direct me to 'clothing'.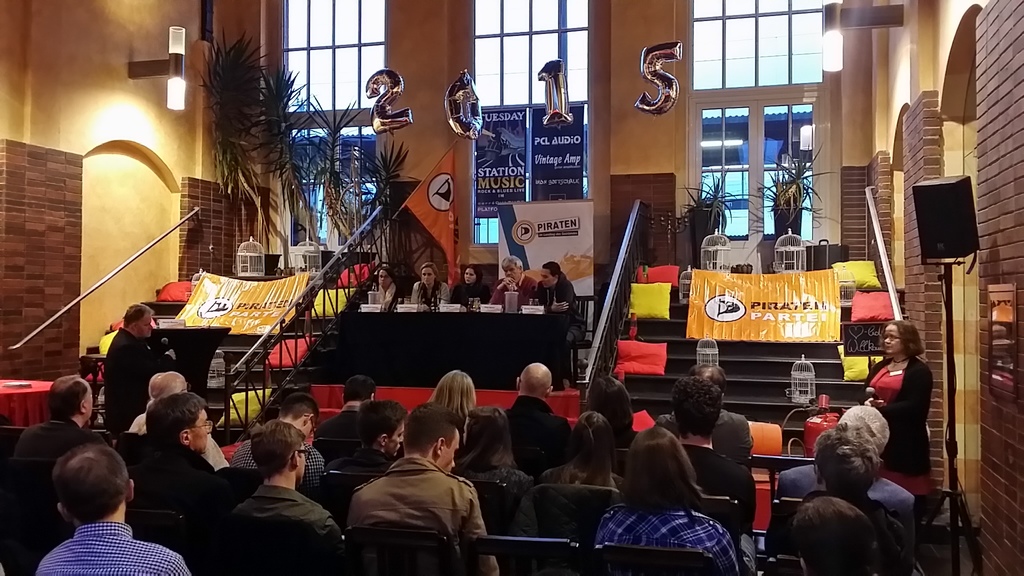
Direction: [left=33, top=520, right=190, bottom=575].
